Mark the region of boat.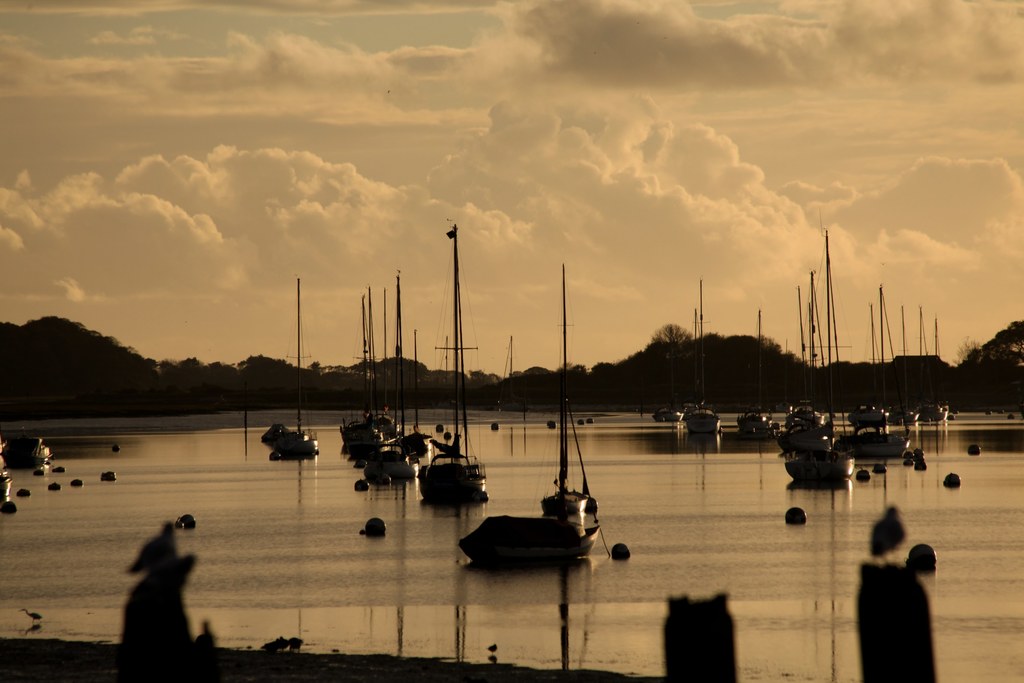
Region: 800,233,839,450.
